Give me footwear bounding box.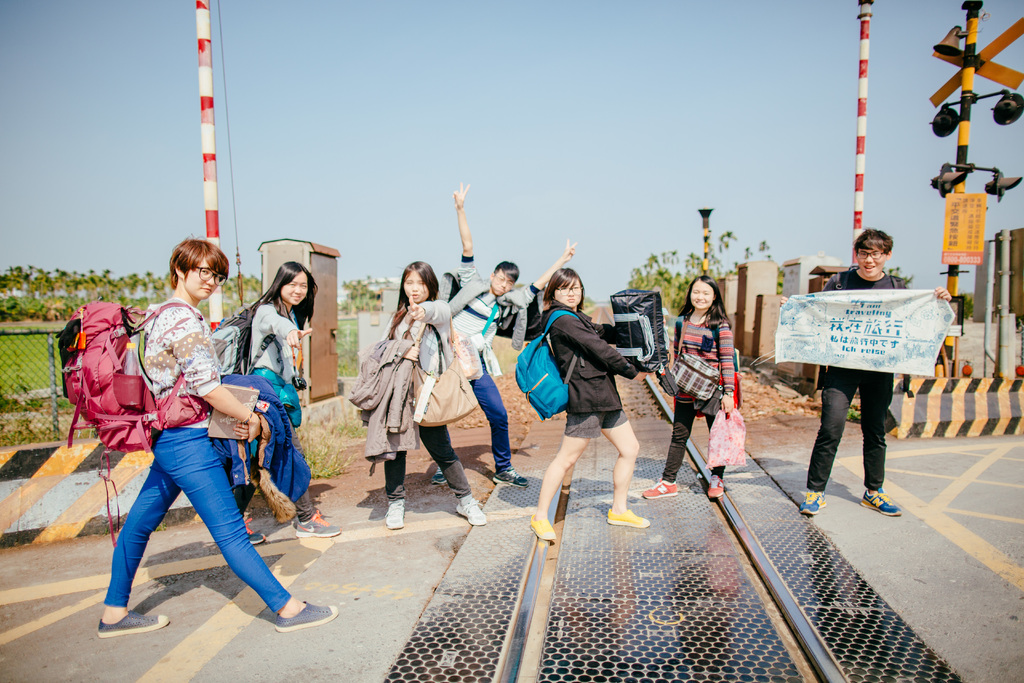
box=[529, 509, 557, 544].
